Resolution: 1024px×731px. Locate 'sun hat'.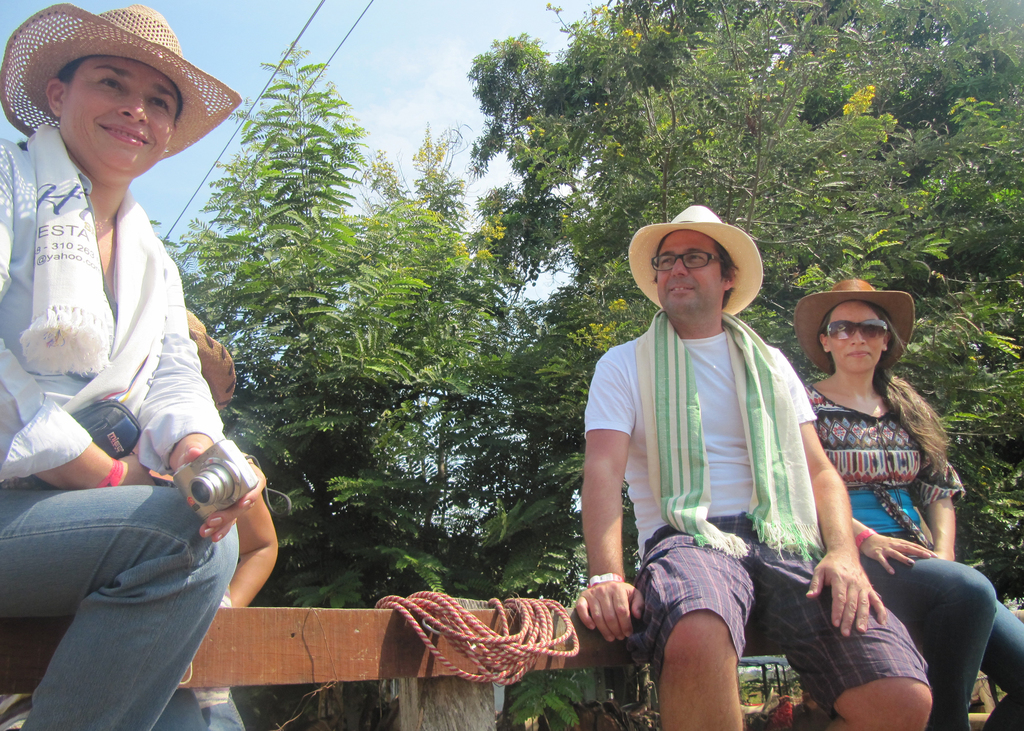
[795,279,916,372].
